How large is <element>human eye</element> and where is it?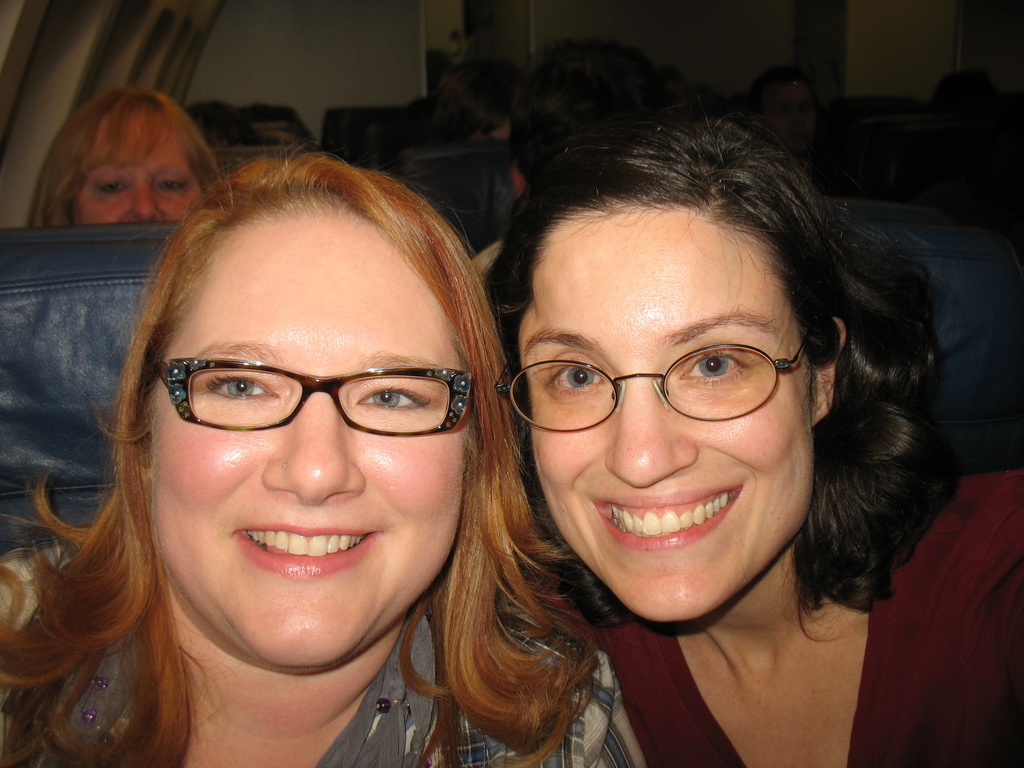
Bounding box: [x1=154, y1=170, x2=194, y2=198].
